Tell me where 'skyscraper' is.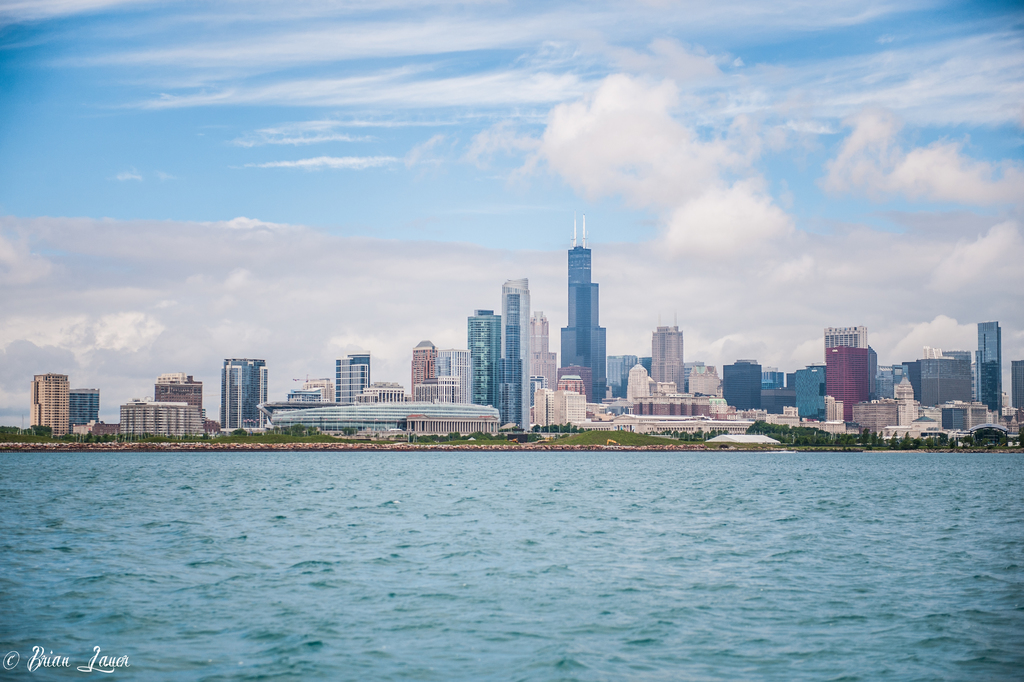
'skyscraper' is at [left=721, top=357, right=768, bottom=409].
